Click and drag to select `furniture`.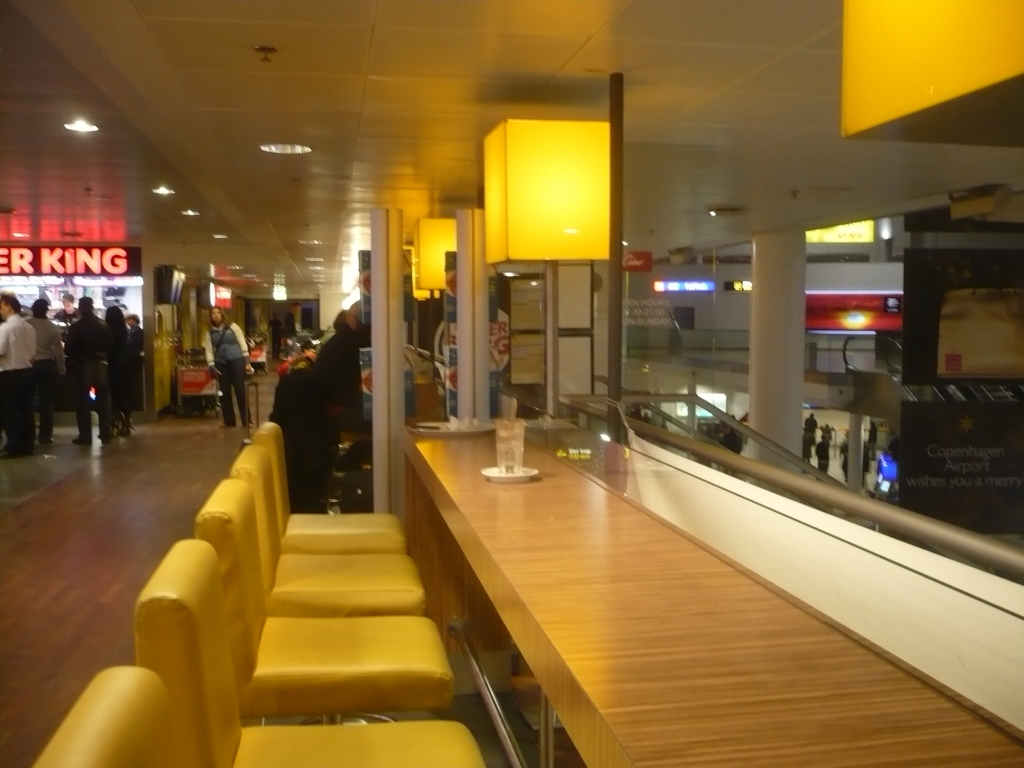
Selection: (227, 447, 426, 617).
